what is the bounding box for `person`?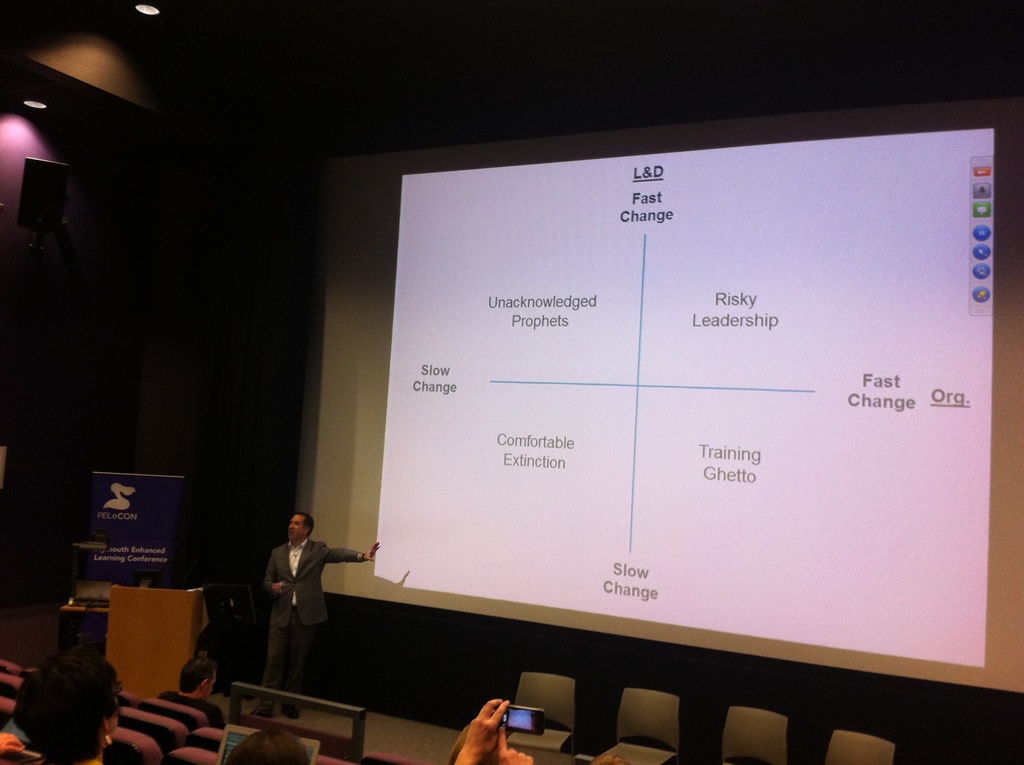
150, 650, 230, 731.
